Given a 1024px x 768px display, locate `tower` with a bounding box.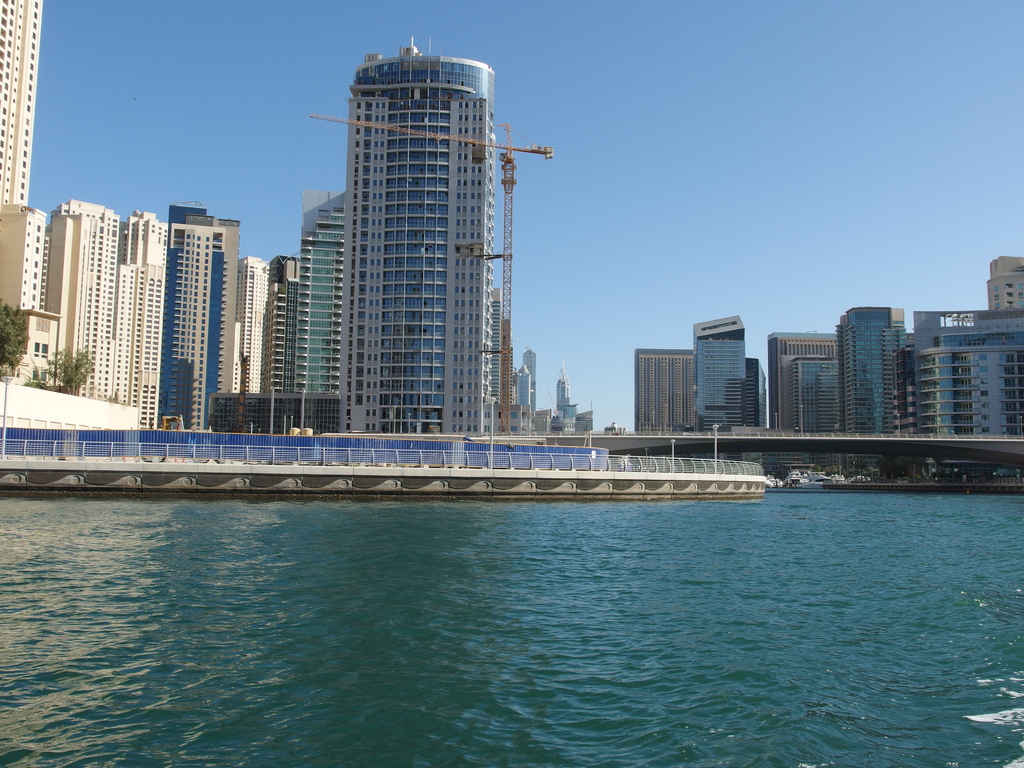
Located: <box>521,369,532,405</box>.
